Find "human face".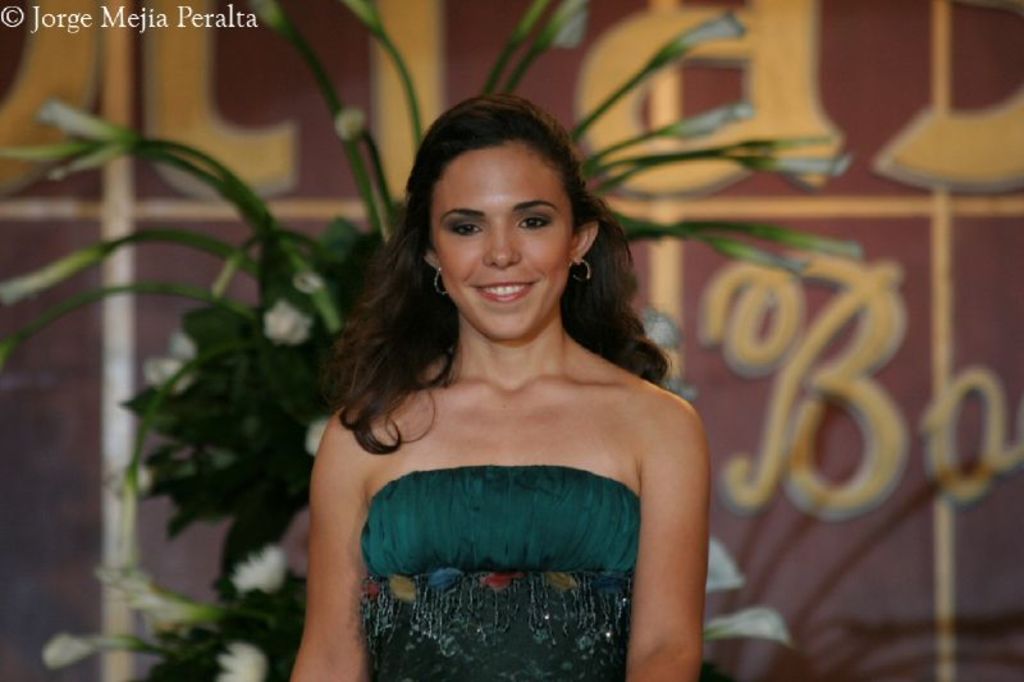
429 145 570 334.
